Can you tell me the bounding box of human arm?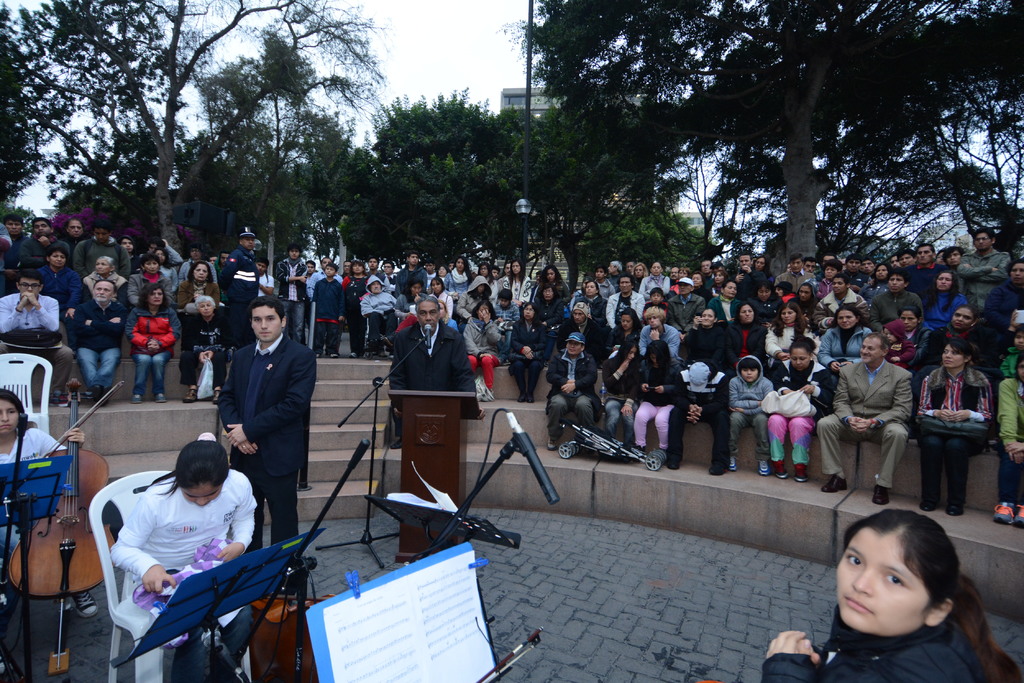
<region>483, 309, 508, 345</region>.
